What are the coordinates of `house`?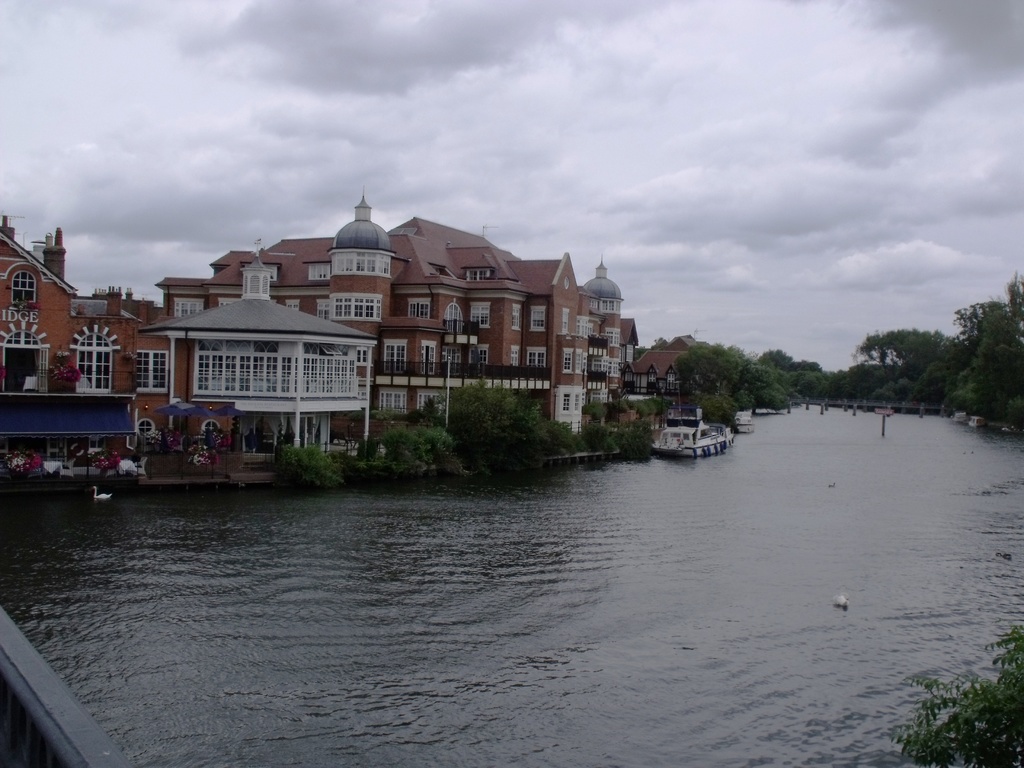
{"left": 4, "top": 219, "right": 691, "bottom": 444}.
